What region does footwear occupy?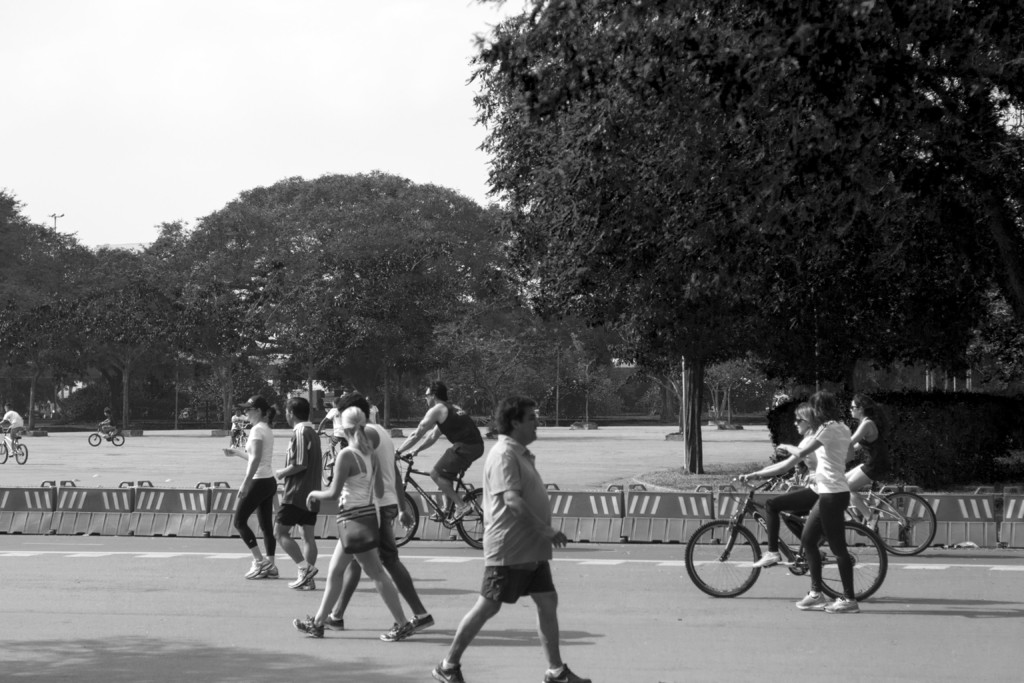
crop(447, 501, 472, 525).
